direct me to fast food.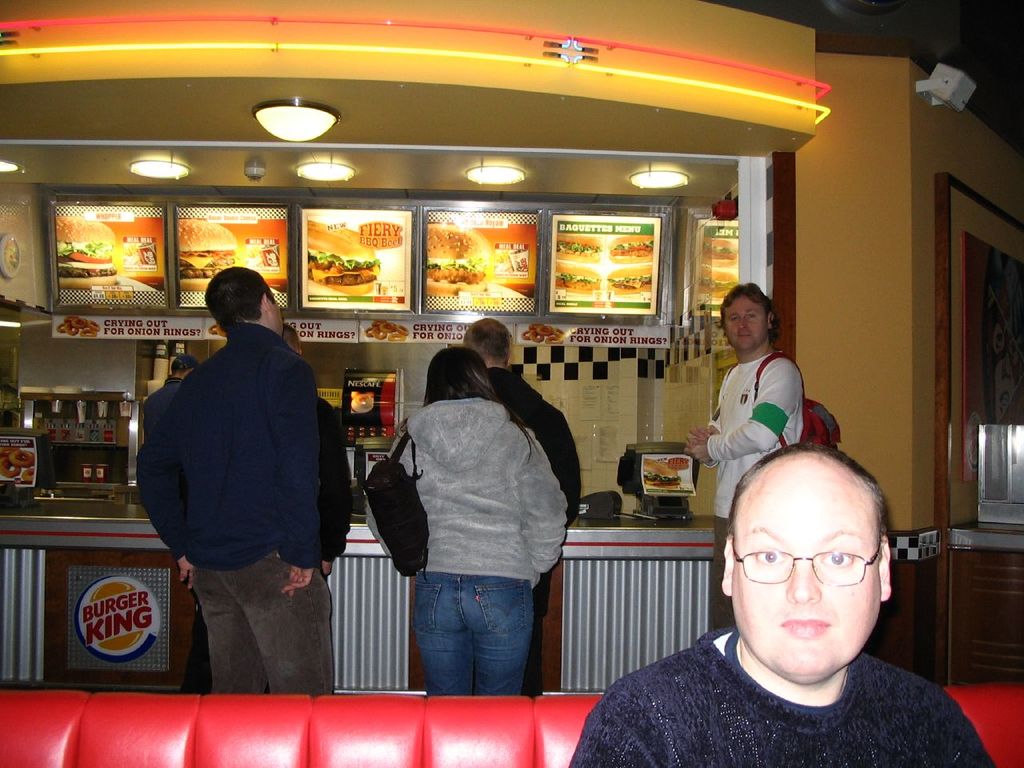
Direction: bbox=[600, 260, 663, 310].
